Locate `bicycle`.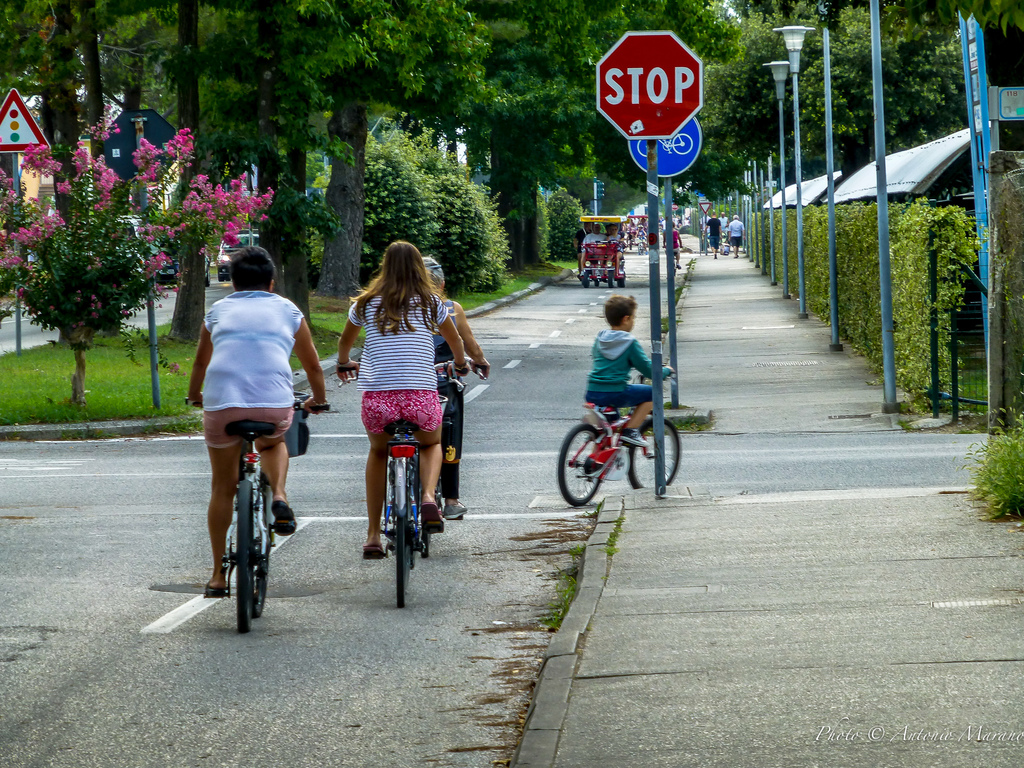
Bounding box: bbox(336, 364, 468, 606).
